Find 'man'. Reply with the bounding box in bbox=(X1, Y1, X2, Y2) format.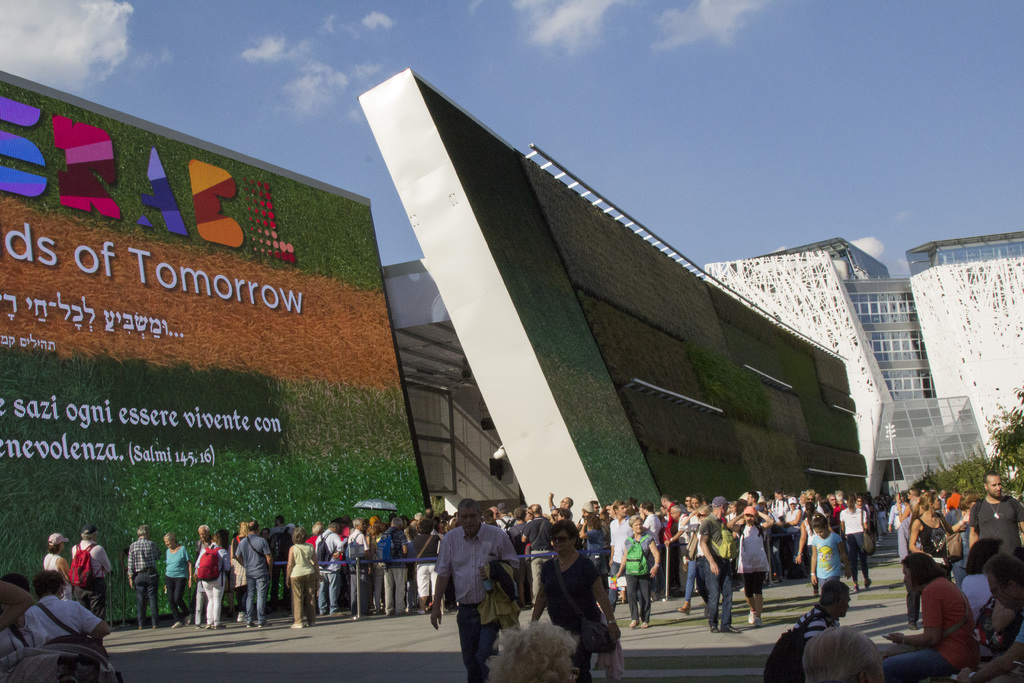
bbox=(12, 560, 91, 676).
